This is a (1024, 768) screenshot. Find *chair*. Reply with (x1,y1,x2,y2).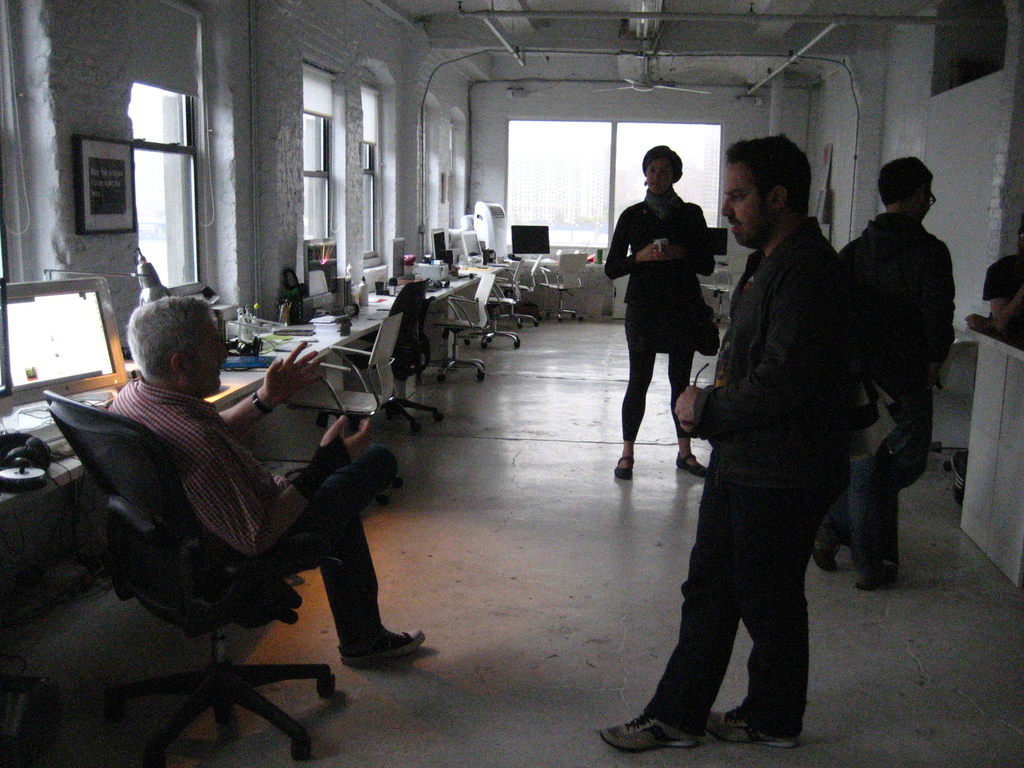
(539,244,591,323).
